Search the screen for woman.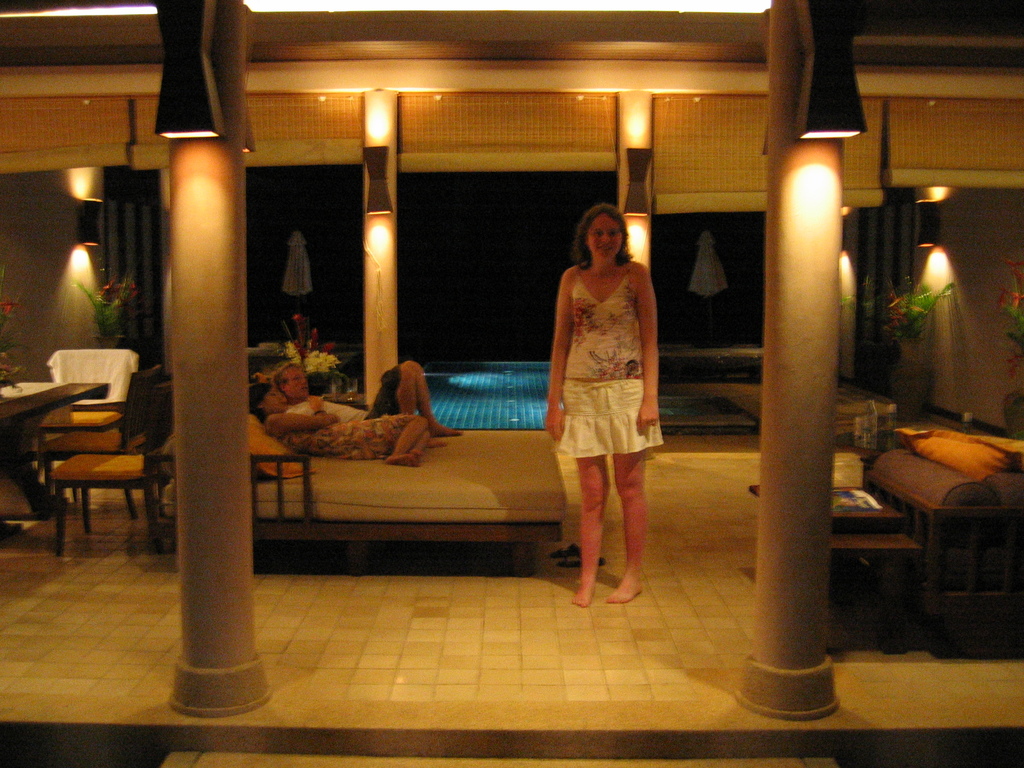
Found at <region>239, 380, 432, 471</region>.
